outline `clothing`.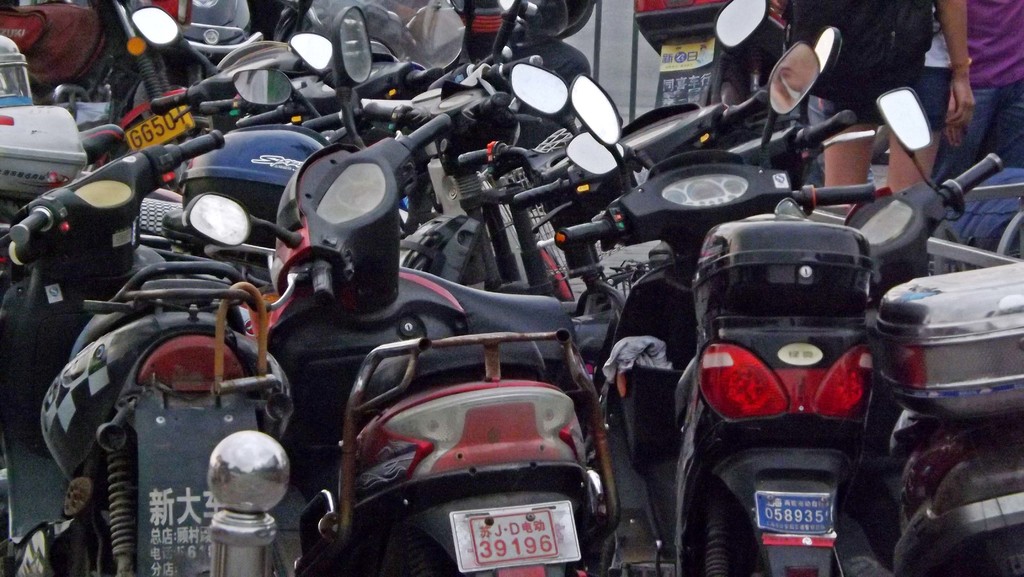
Outline: (x1=917, y1=22, x2=951, y2=133).
